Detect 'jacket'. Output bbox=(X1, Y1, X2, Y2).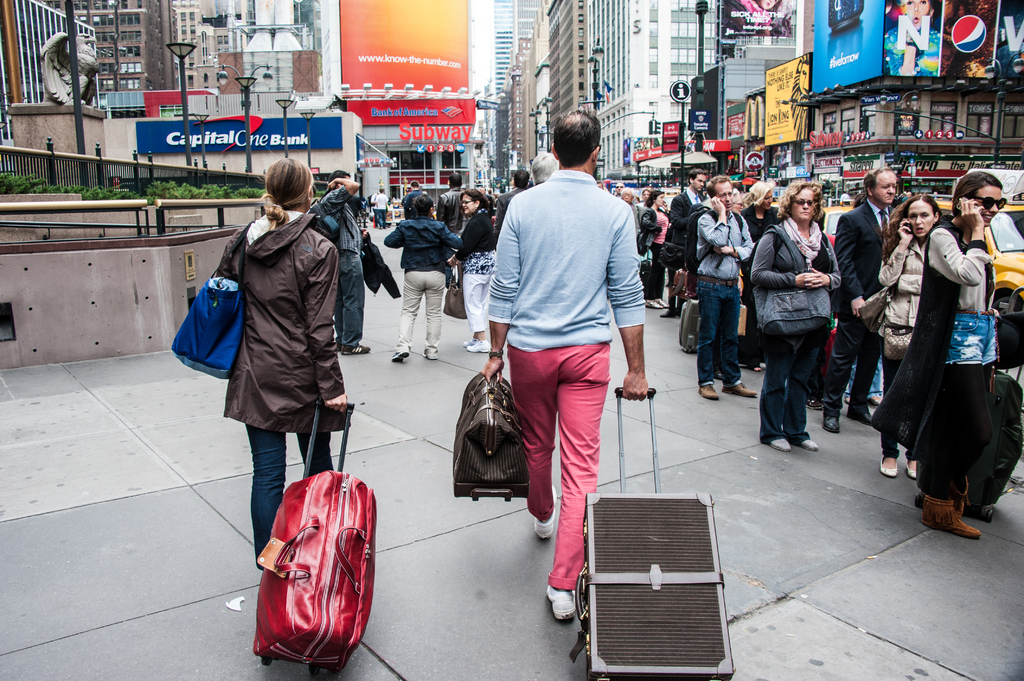
bbox=(194, 164, 352, 420).
